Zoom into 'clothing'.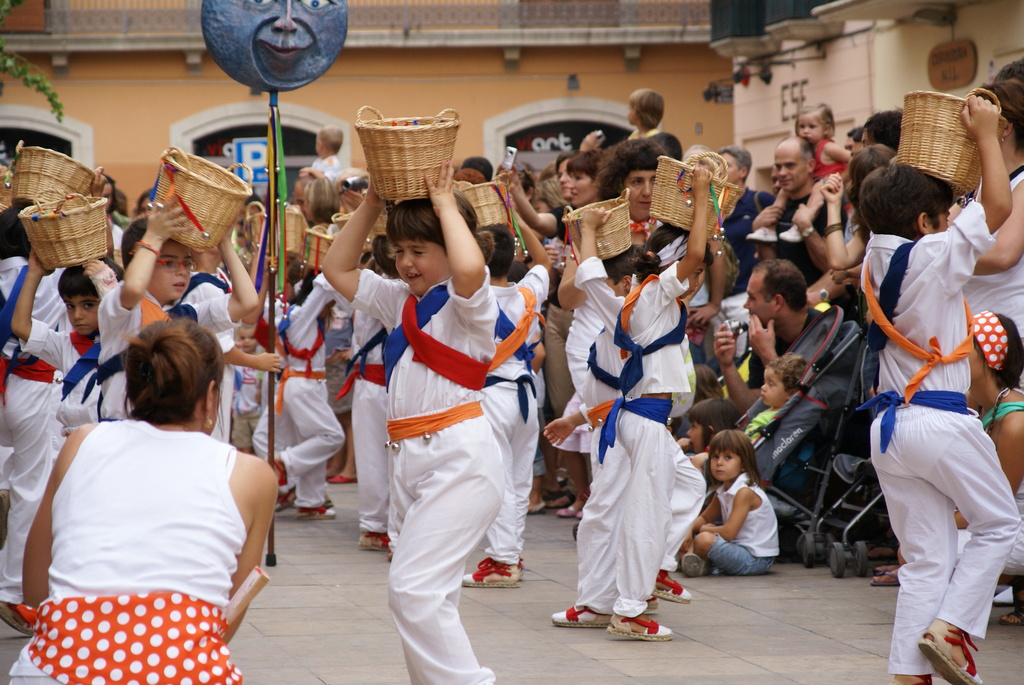
Zoom target: bbox(683, 315, 809, 458).
